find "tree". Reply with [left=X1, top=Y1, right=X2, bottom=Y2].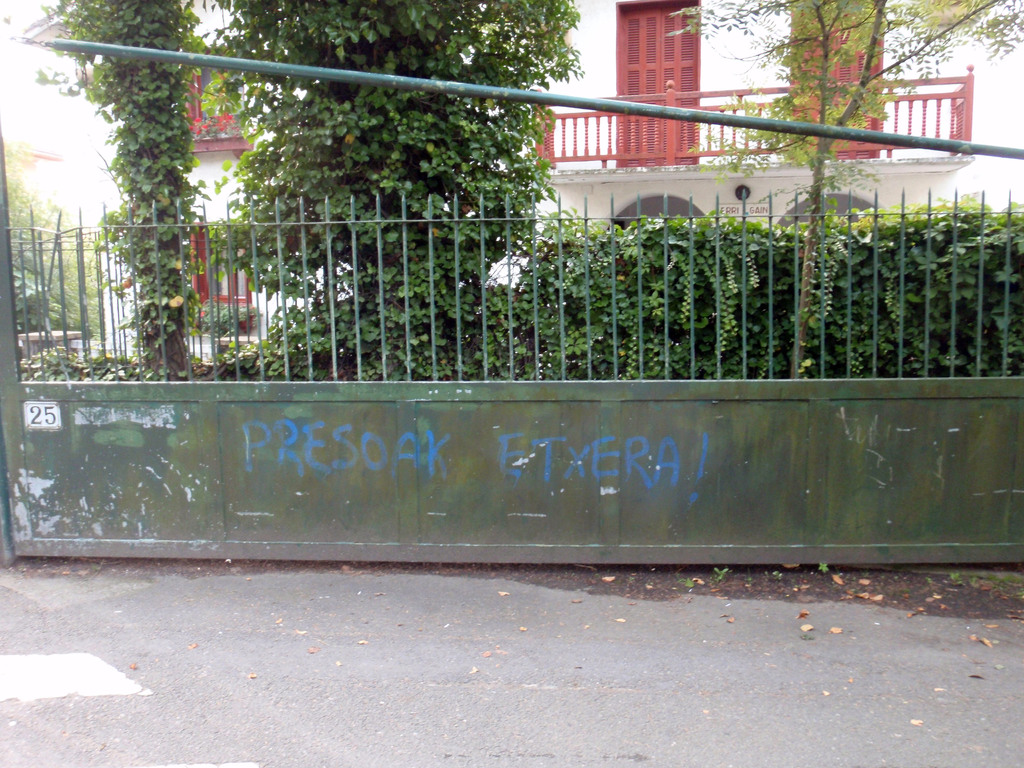
[left=664, top=0, right=1023, bottom=378].
